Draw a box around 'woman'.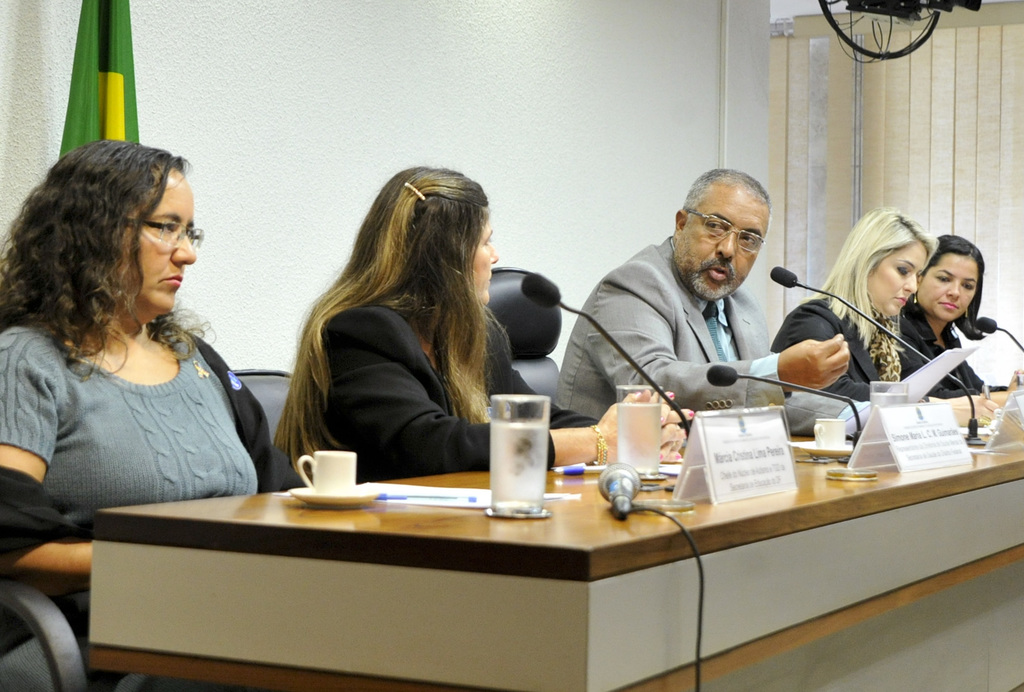
[271, 165, 693, 484].
